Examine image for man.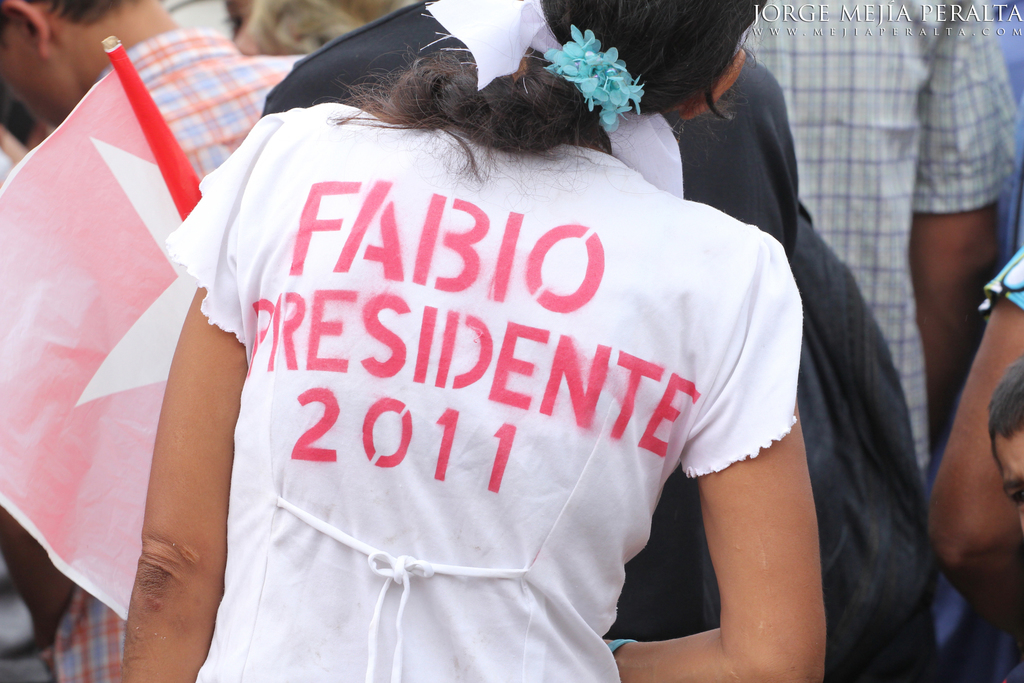
Examination result: x1=742, y1=0, x2=1016, y2=680.
